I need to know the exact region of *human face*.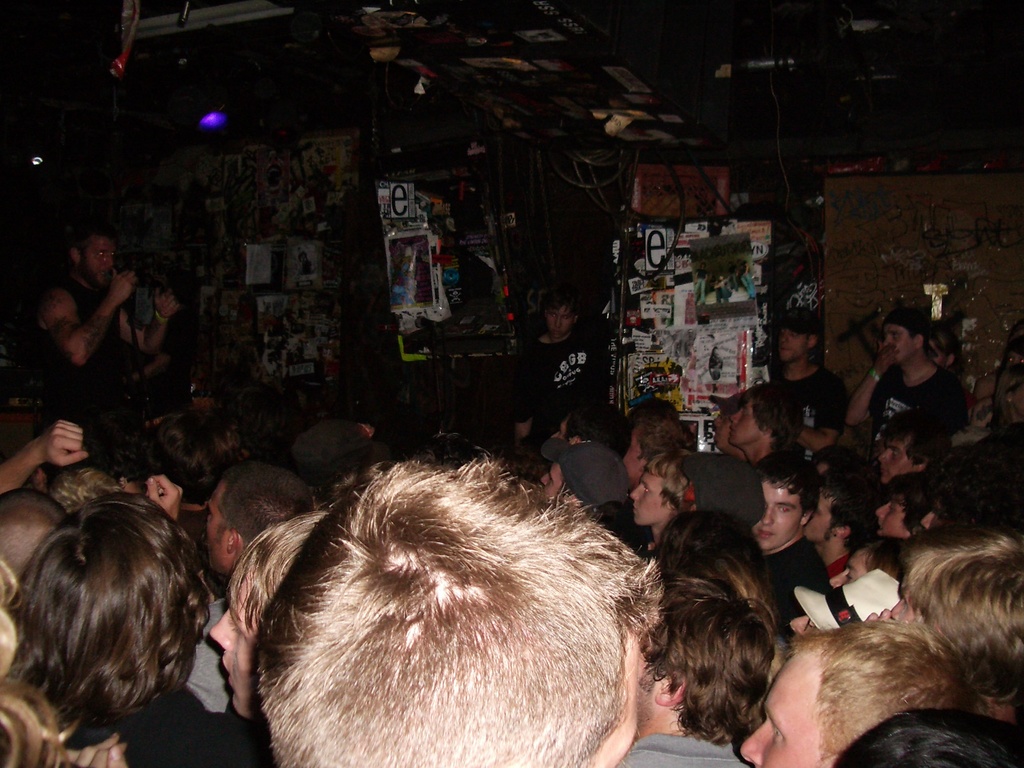
Region: box=[732, 404, 759, 449].
